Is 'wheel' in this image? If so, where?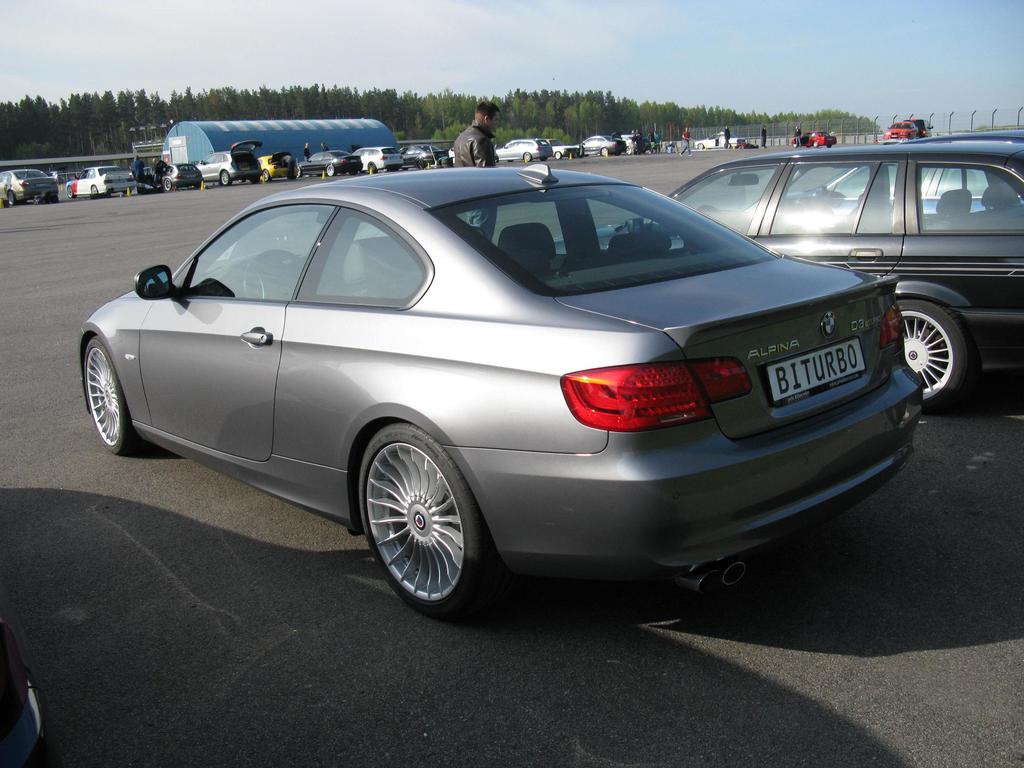
Yes, at box=[256, 169, 271, 186].
